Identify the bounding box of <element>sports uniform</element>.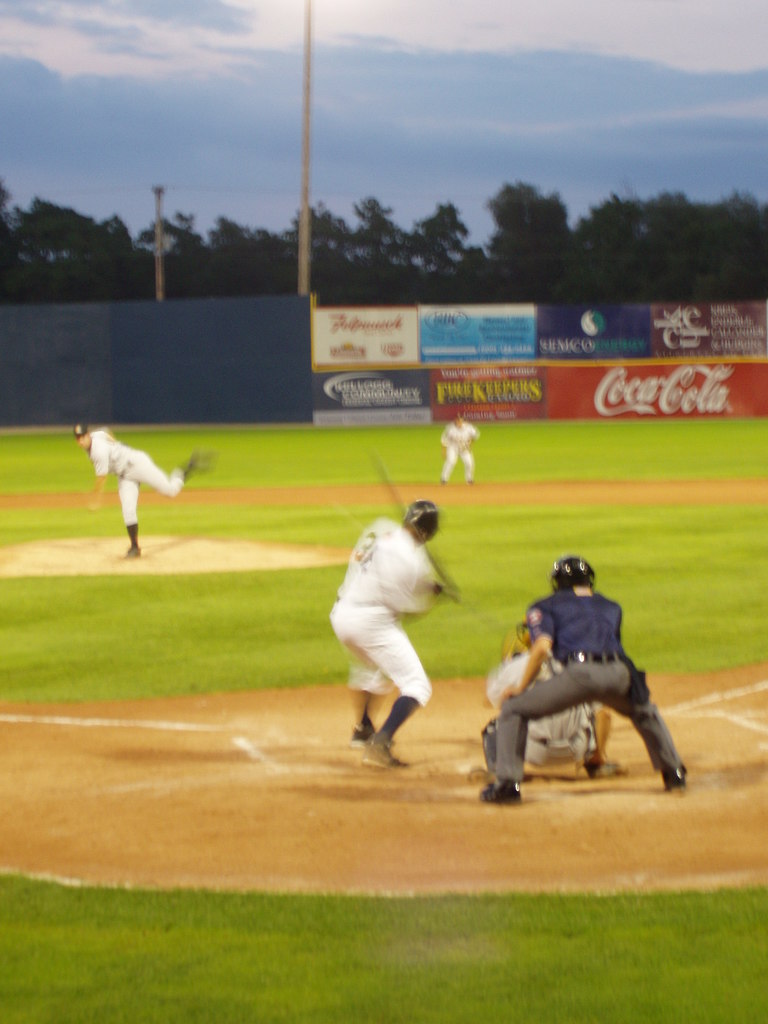
[331, 515, 445, 749].
